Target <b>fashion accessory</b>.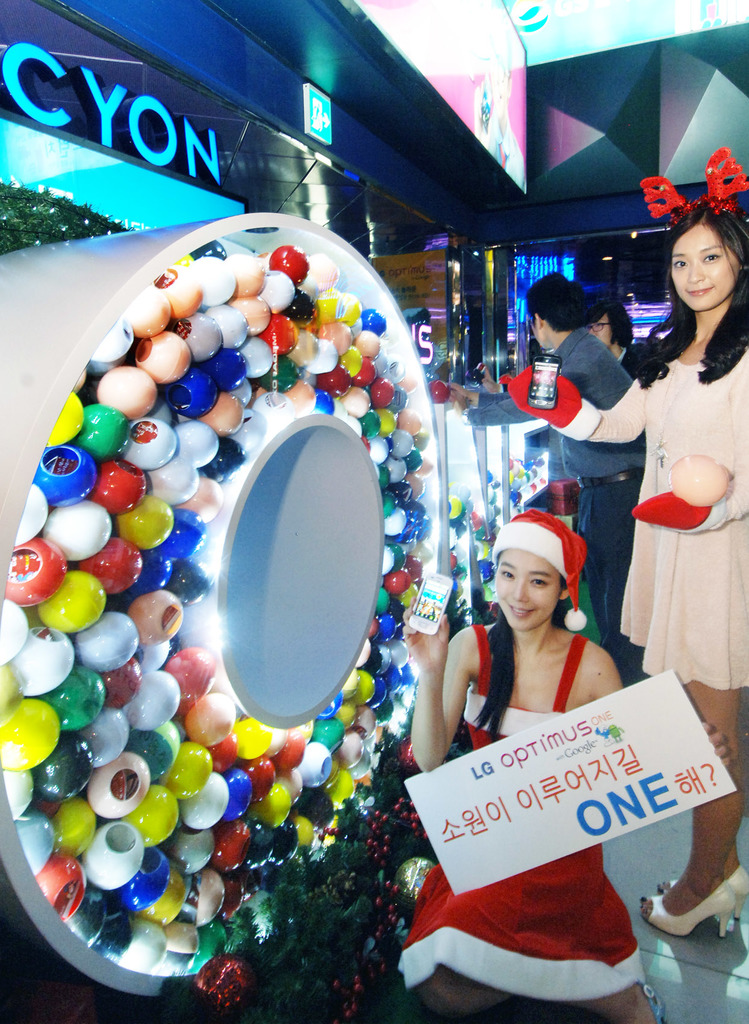
Target region: Rect(639, 143, 748, 230).
